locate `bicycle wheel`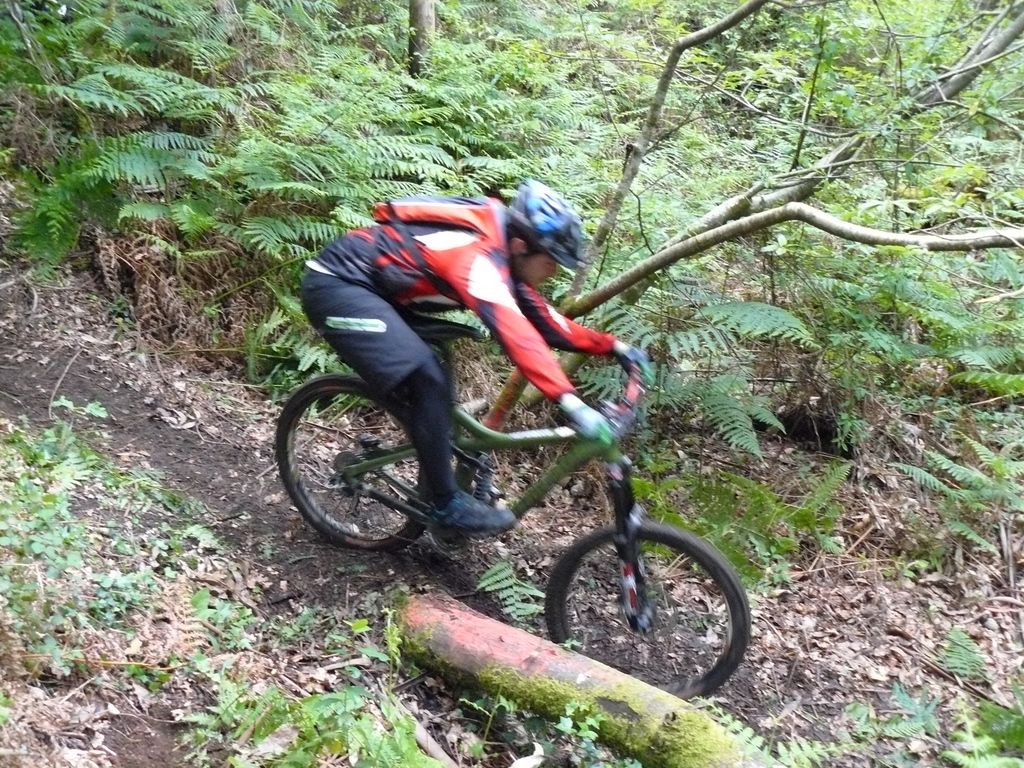
[left=279, top=347, right=477, bottom=560]
